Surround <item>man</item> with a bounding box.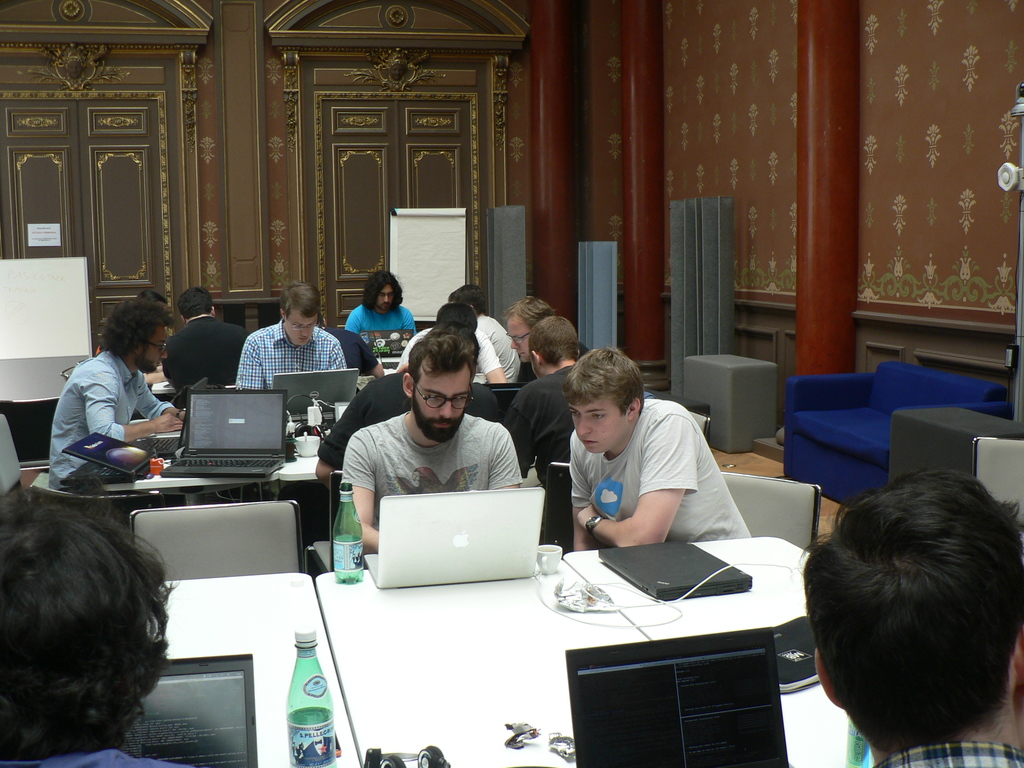
select_region(503, 317, 585, 550).
